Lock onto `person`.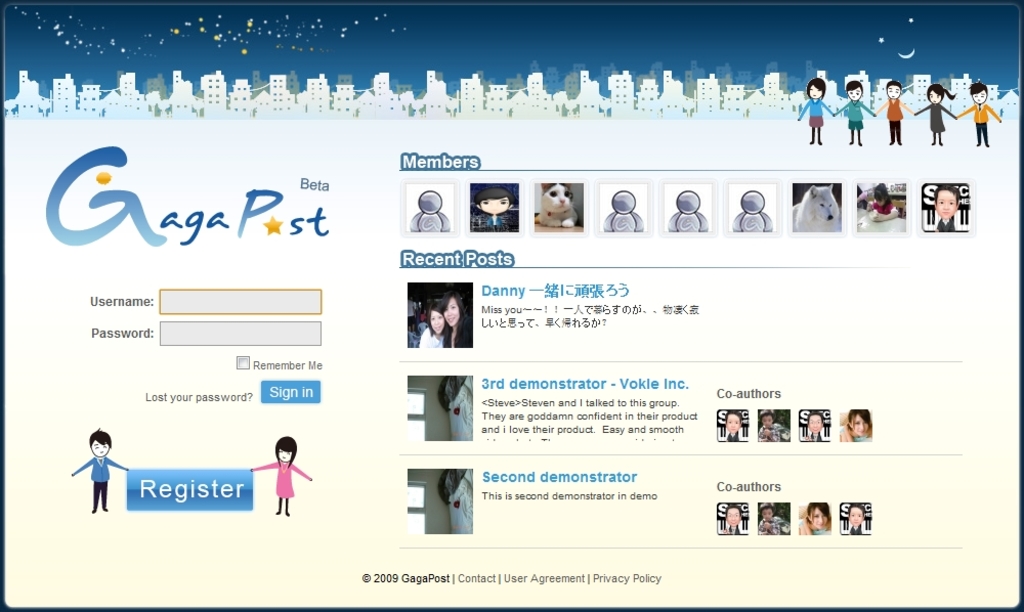
Locked: crop(72, 427, 121, 514).
